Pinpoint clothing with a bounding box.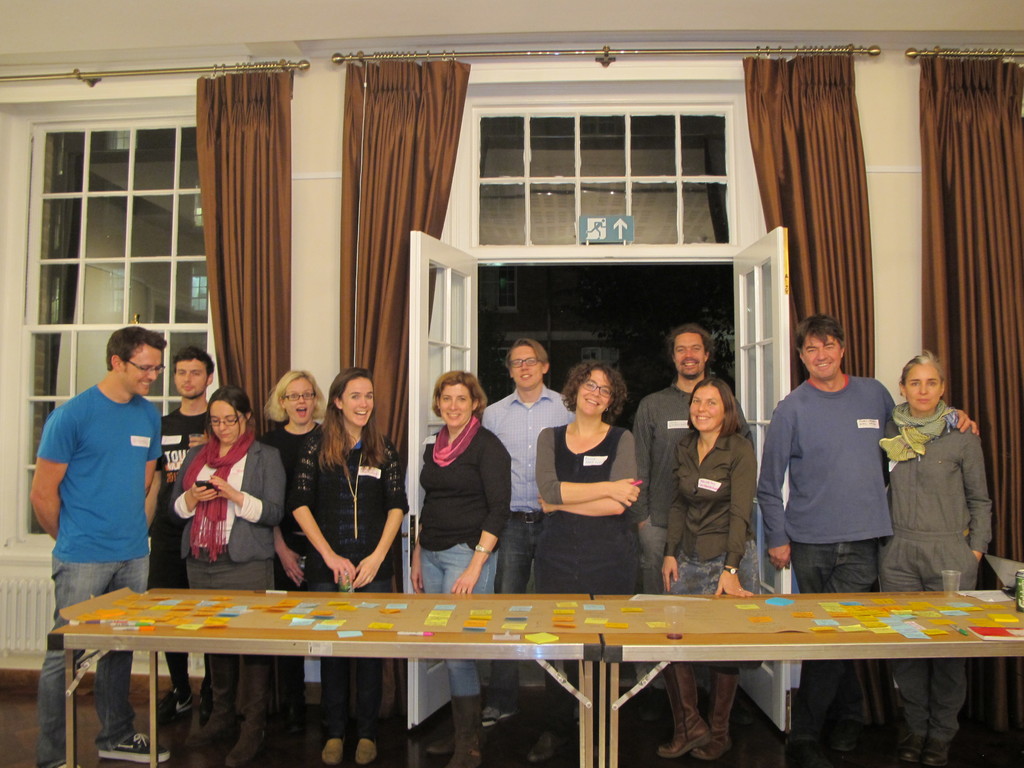
box=[632, 385, 752, 700].
